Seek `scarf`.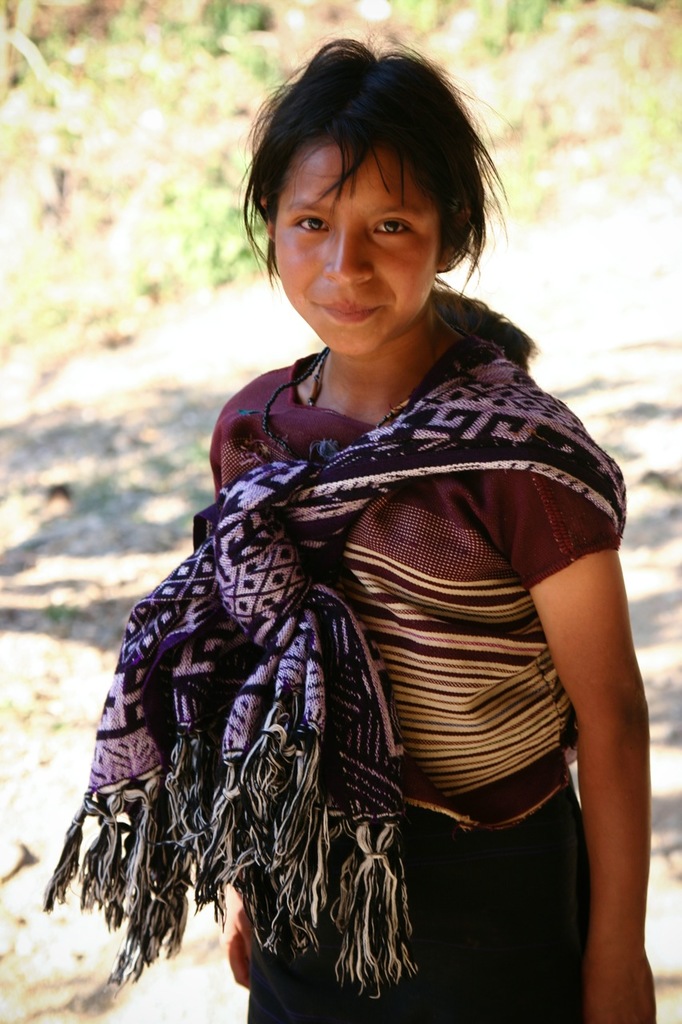
BBox(41, 343, 625, 999).
